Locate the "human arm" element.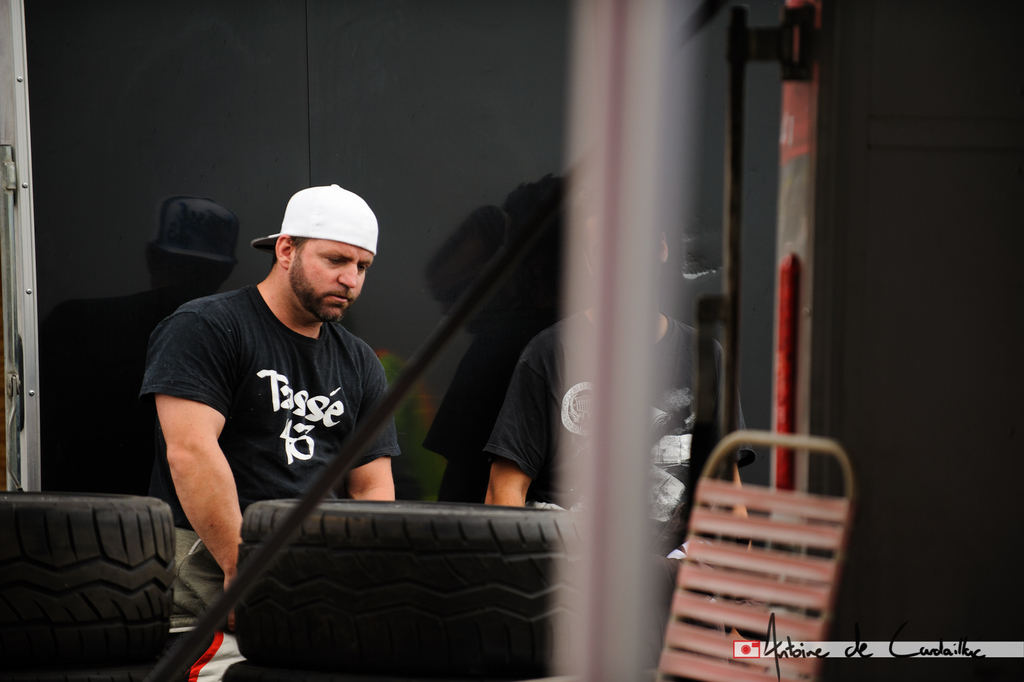
Element bbox: (left=143, top=350, right=244, bottom=620).
